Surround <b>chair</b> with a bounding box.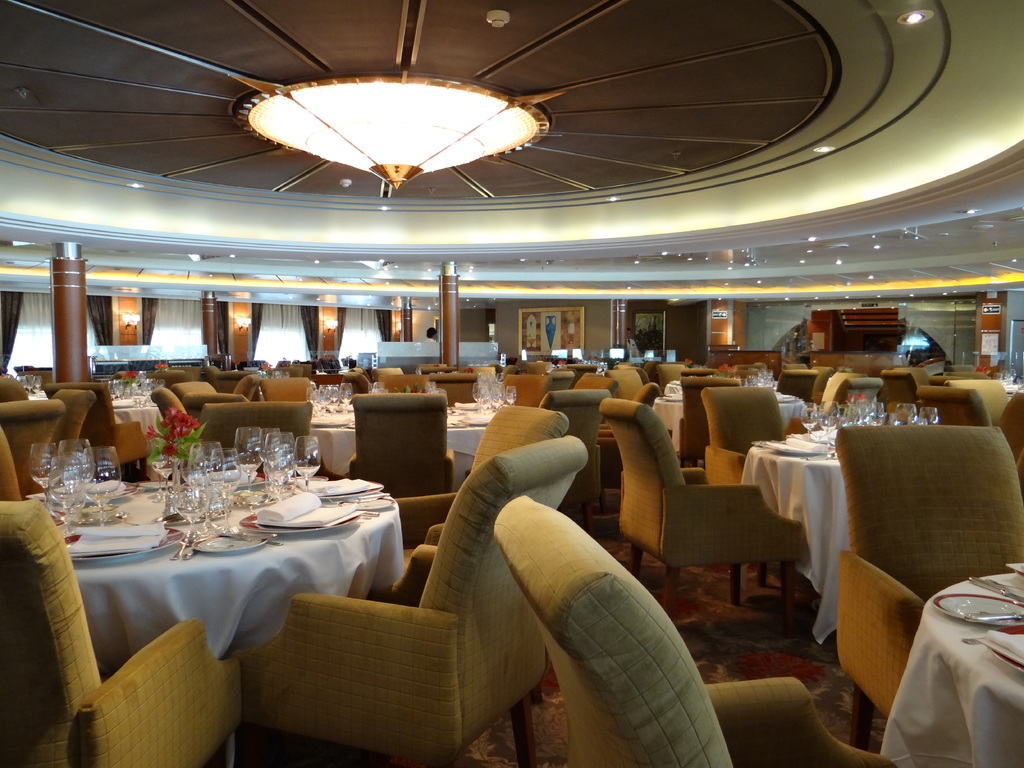
detection(431, 371, 486, 404).
